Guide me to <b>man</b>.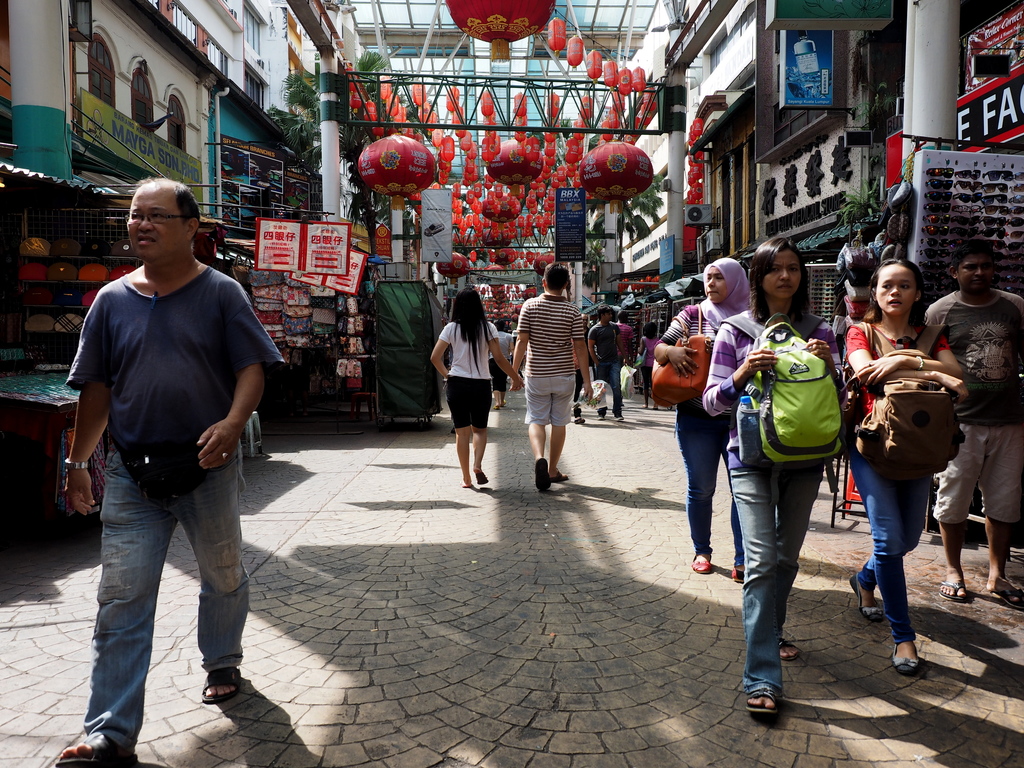
Guidance: locate(507, 262, 595, 494).
